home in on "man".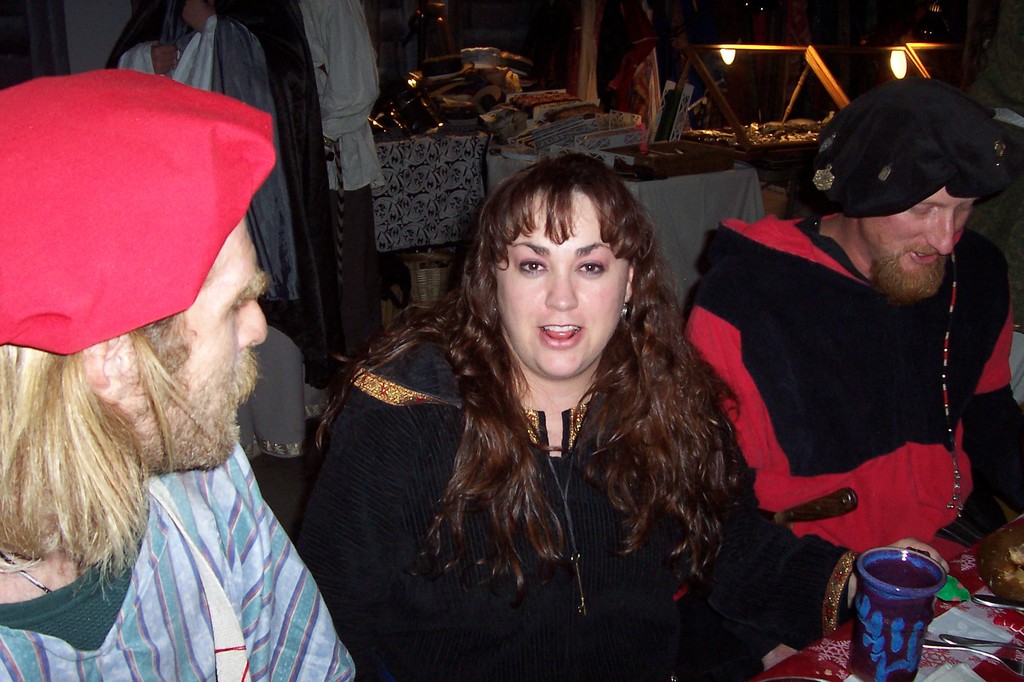
Homed in at <box>0,67,359,681</box>.
